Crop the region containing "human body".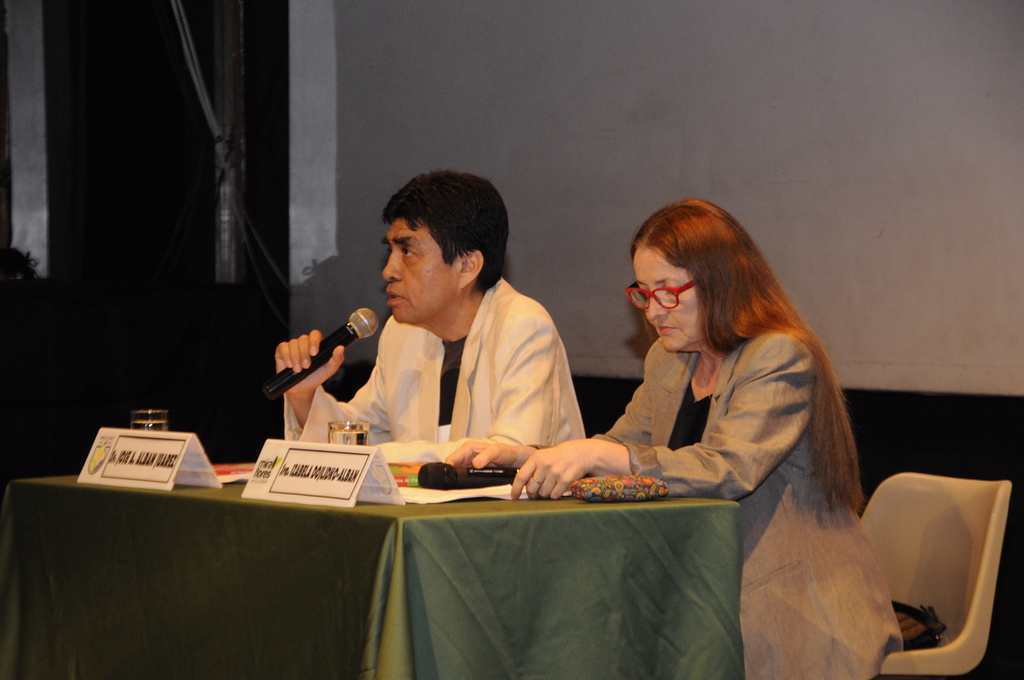
Crop region: pyautogui.locateOnScreen(277, 171, 587, 462).
